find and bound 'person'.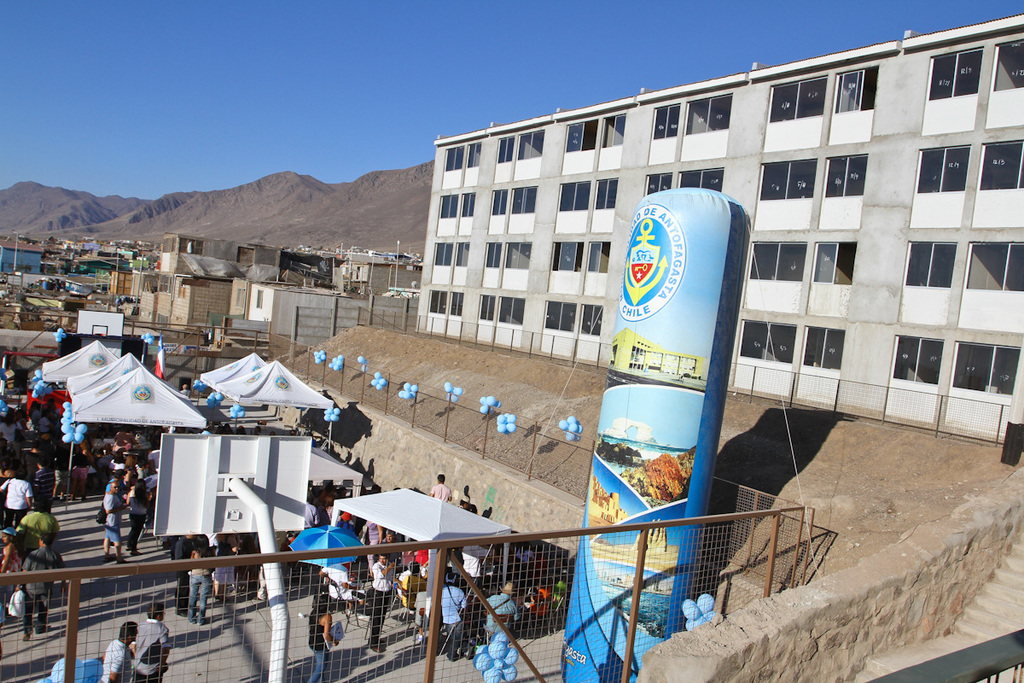
Bound: x1=17 y1=534 x2=58 y2=647.
